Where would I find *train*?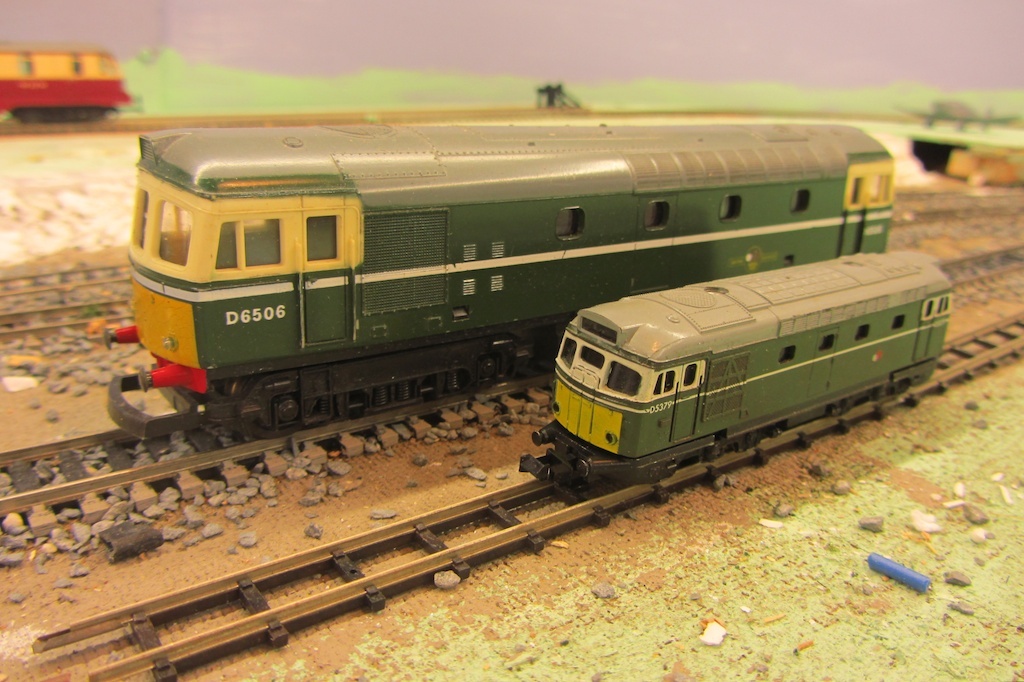
At (left=100, top=116, right=897, bottom=438).
